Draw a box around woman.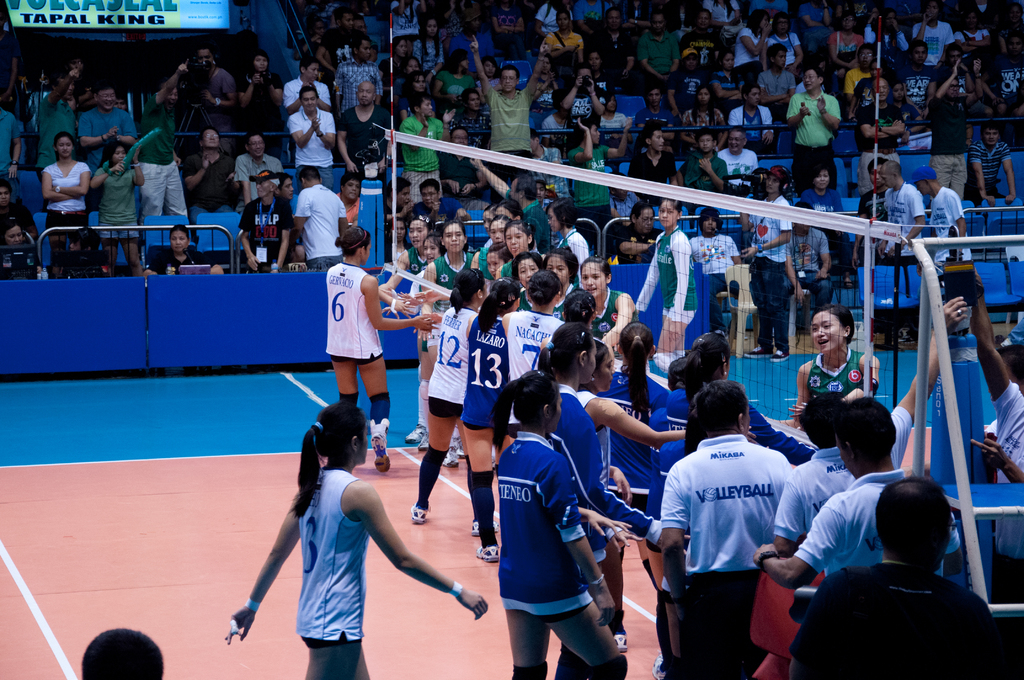
[x1=191, y1=388, x2=507, y2=679].
